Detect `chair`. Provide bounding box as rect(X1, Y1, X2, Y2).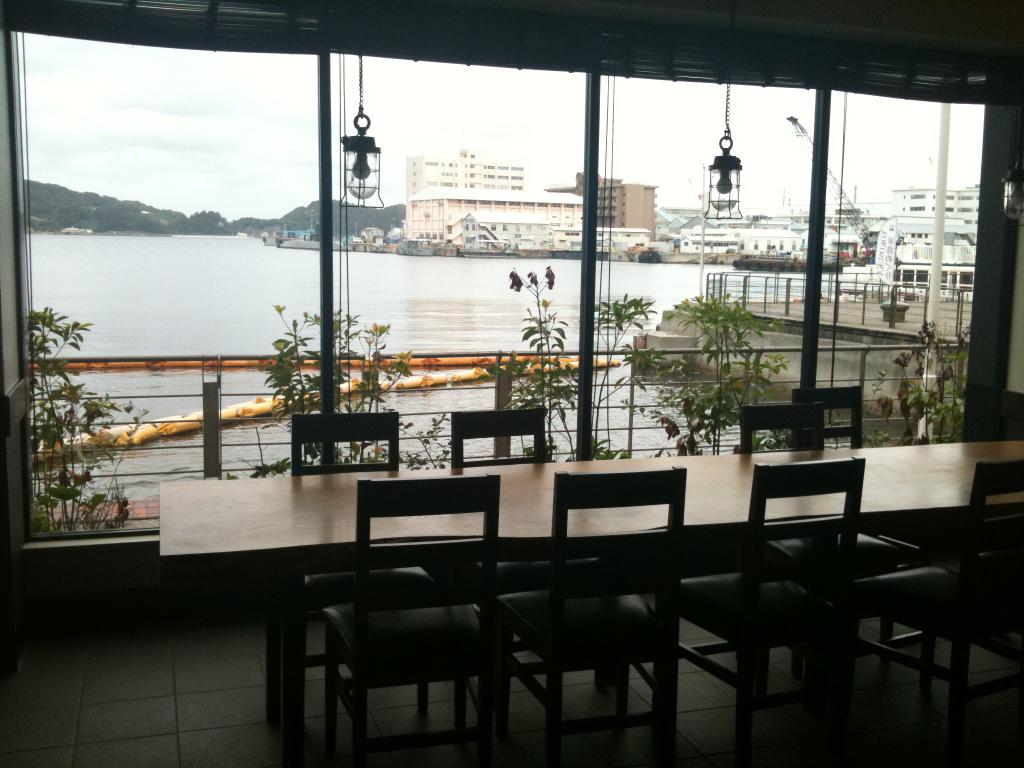
rect(673, 452, 863, 752).
